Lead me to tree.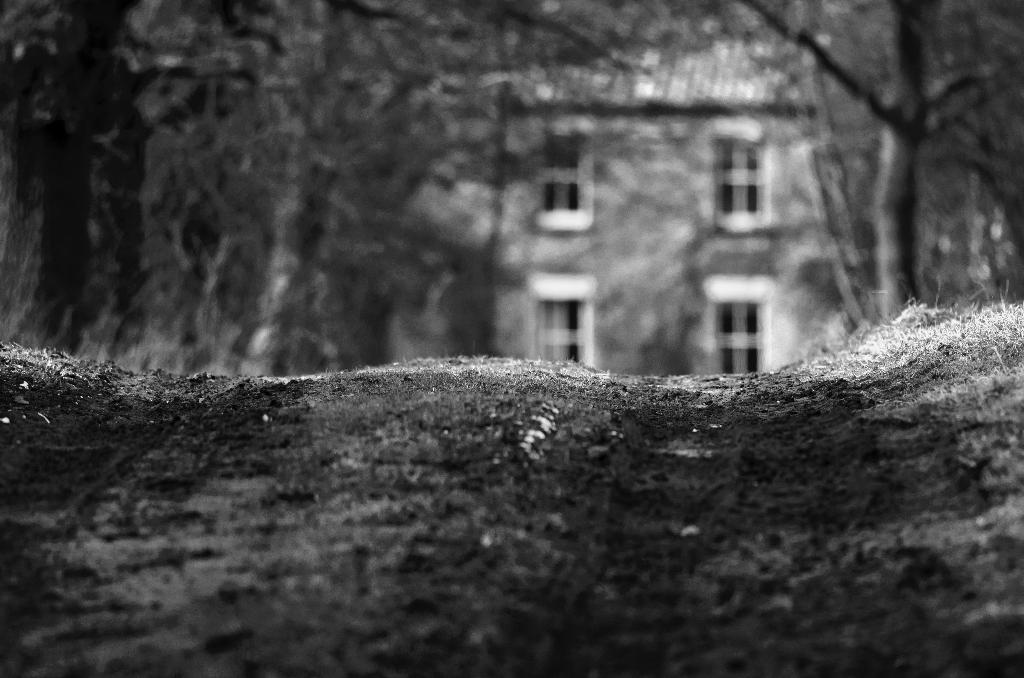
Lead to [0,0,710,385].
